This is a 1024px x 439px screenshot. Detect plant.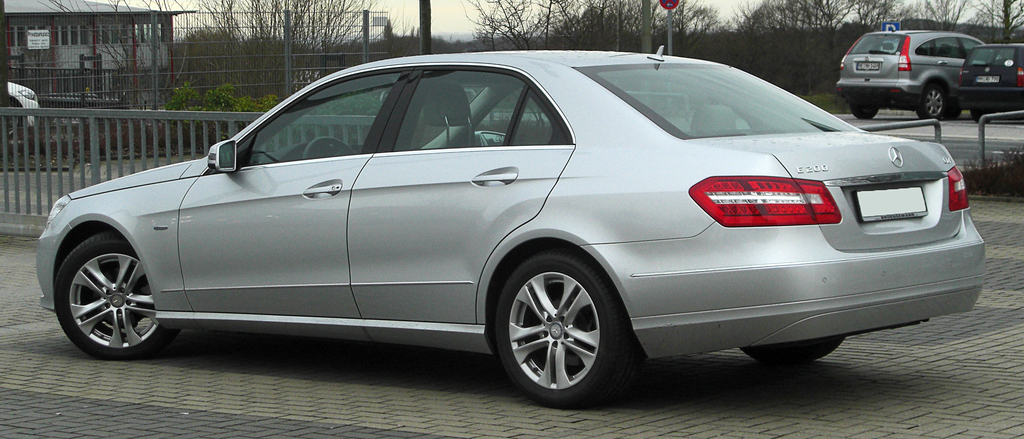
<bbox>964, 137, 1023, 202</bbox>.
